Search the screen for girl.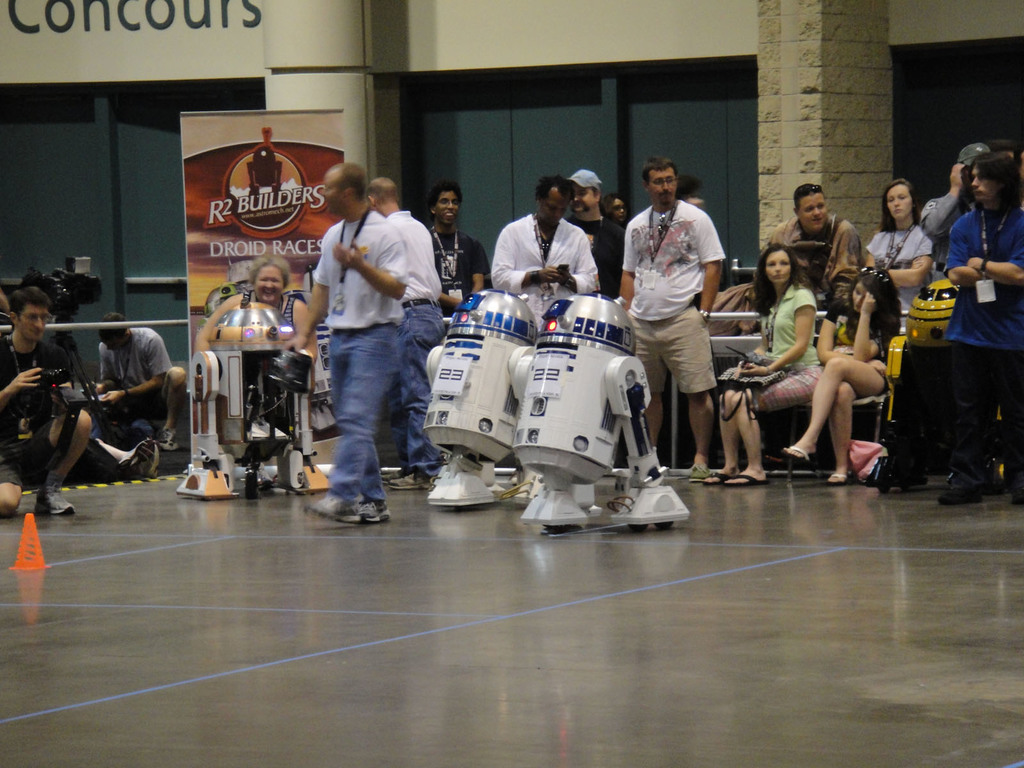
Found at [858, 175, 932, 321].
